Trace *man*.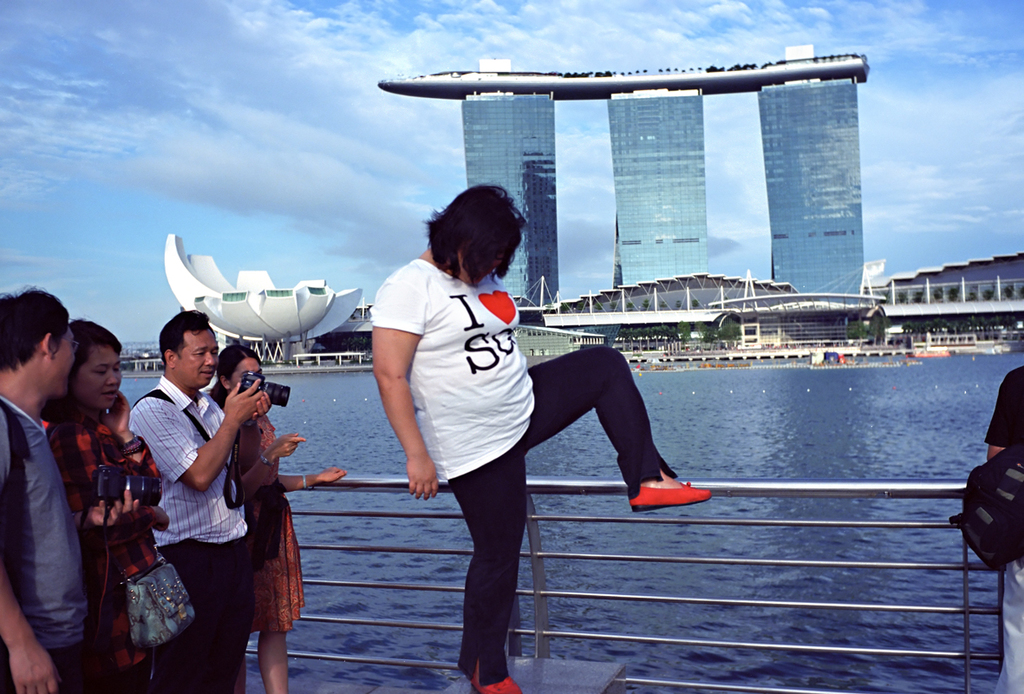
Traced to 982/363/1023/693.
